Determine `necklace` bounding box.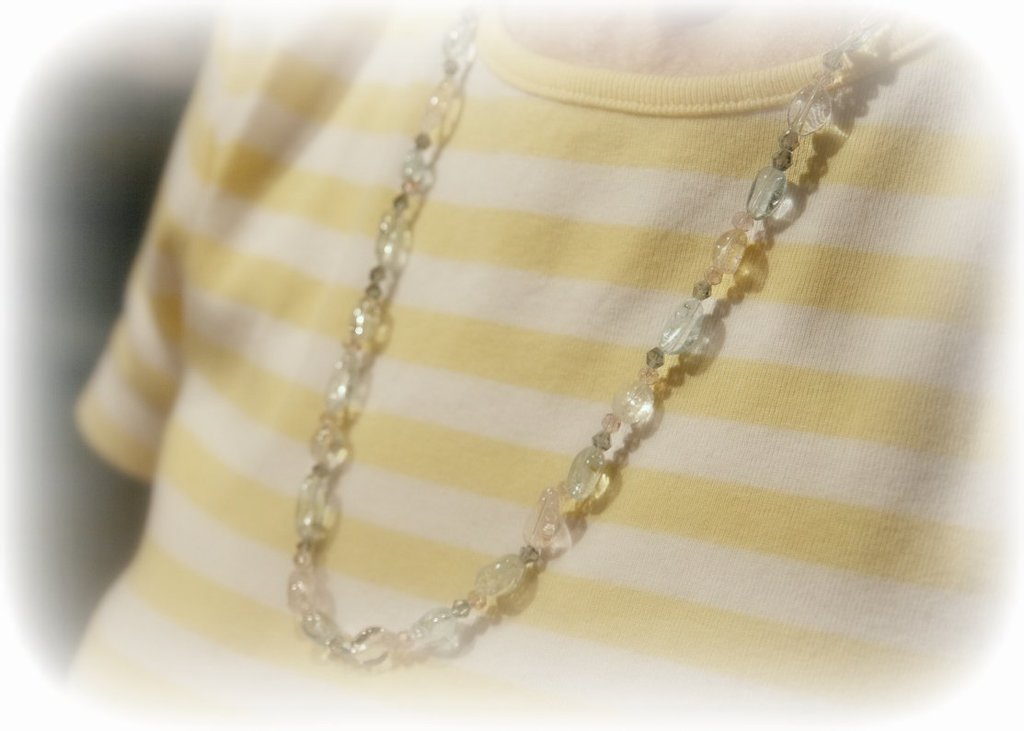
Determined: bbox=(285, 0, 911, 680).
